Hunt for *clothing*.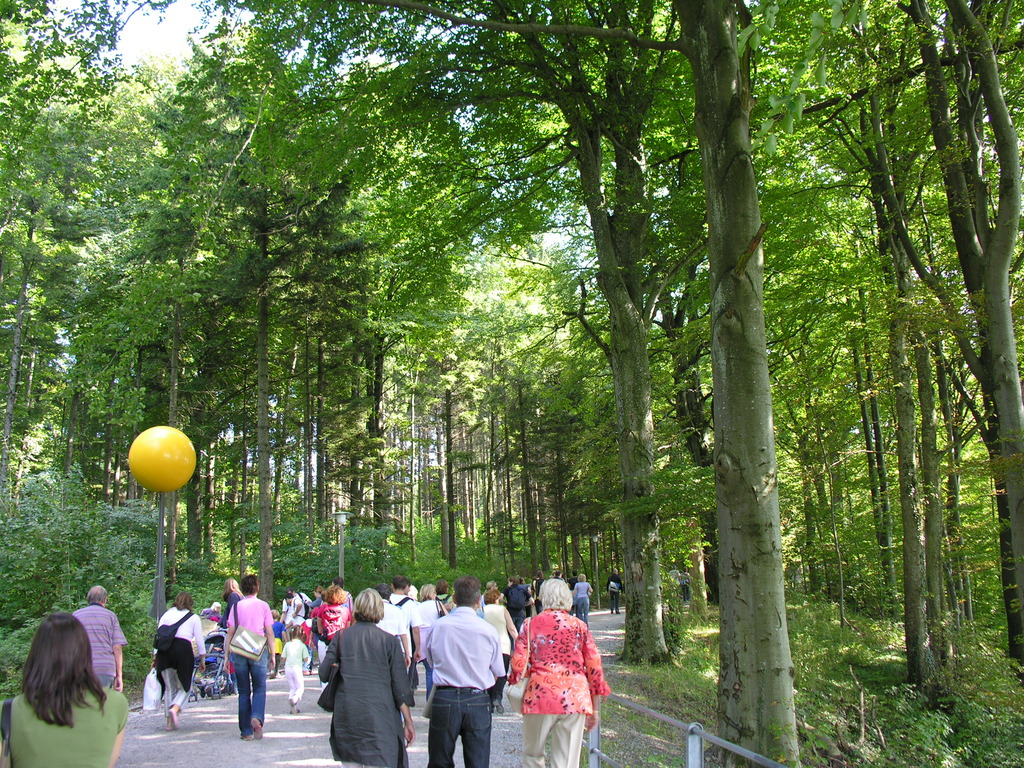
Hunted down at 574,580,594,629.
